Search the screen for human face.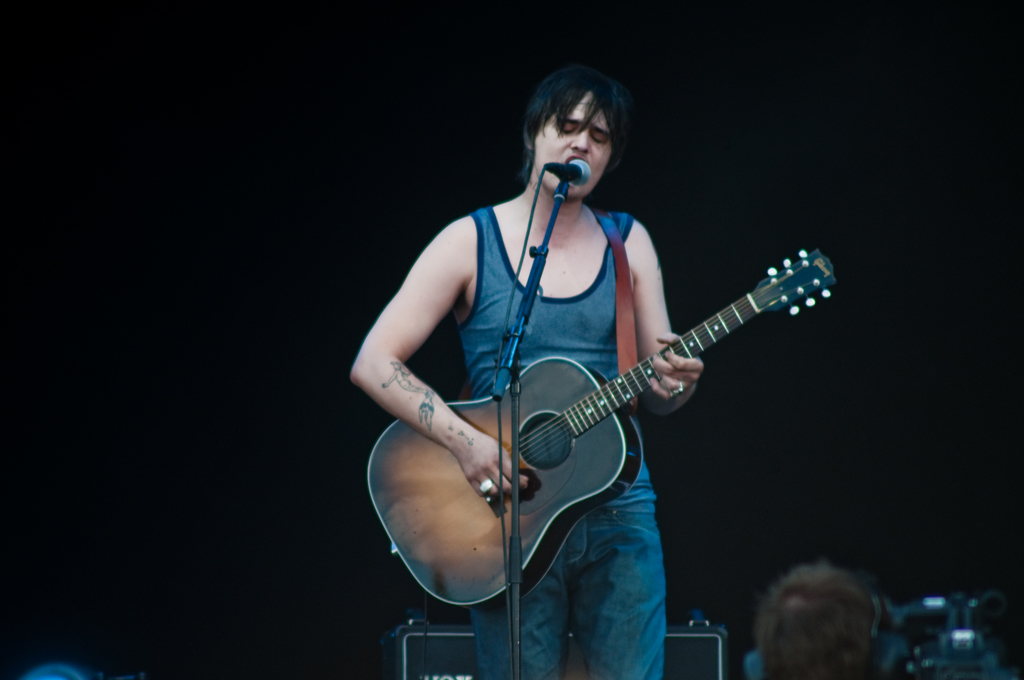
Found at bbox=[535, 83, 611, 197].
